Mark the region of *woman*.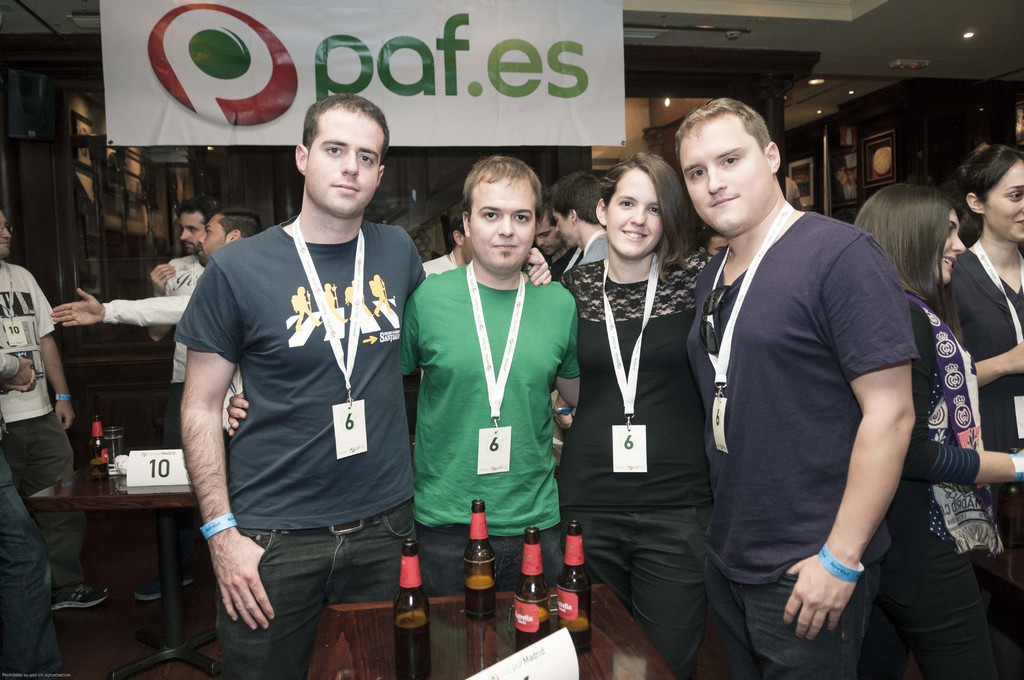
Region: 956 146 1023 578.
